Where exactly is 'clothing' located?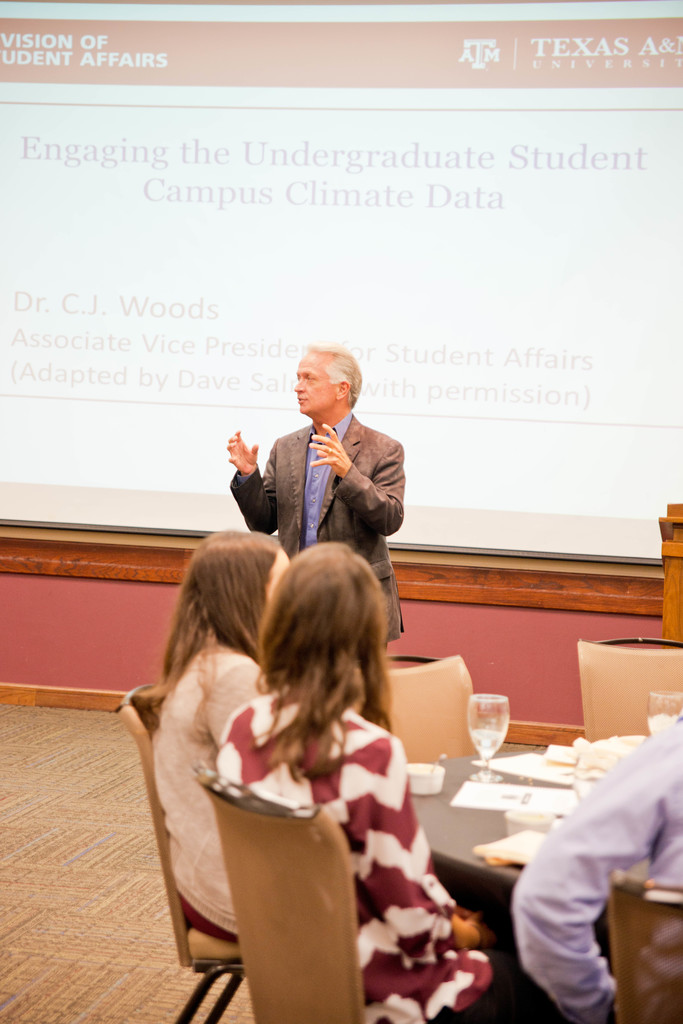
Its bounding box is BBox(152, 636, 271, 942).
